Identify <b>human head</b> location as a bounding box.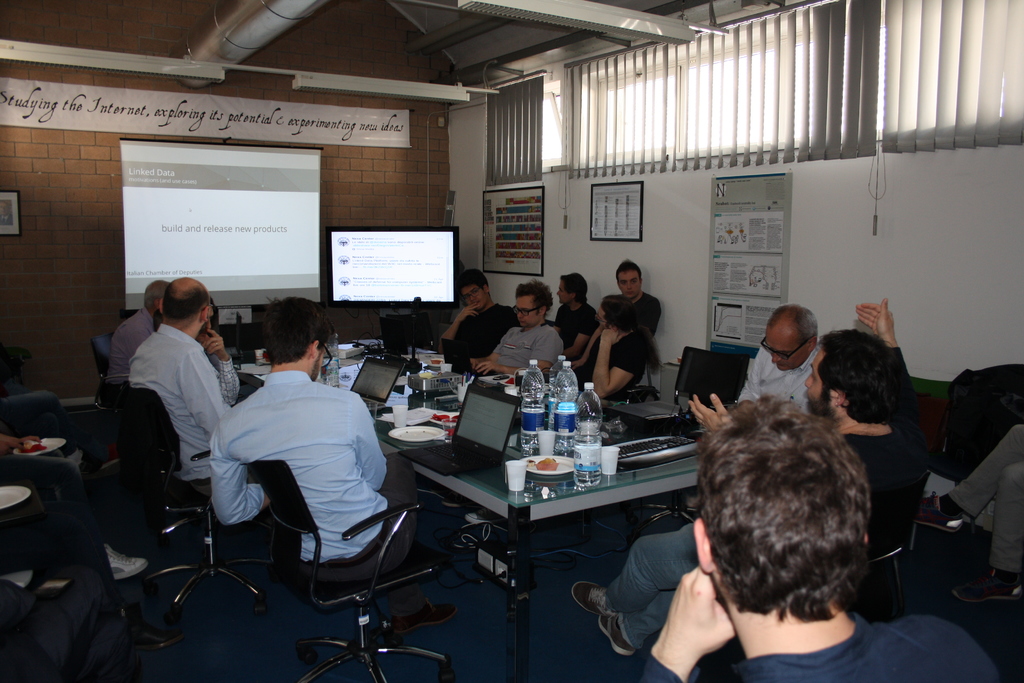
143,278,168,313.
